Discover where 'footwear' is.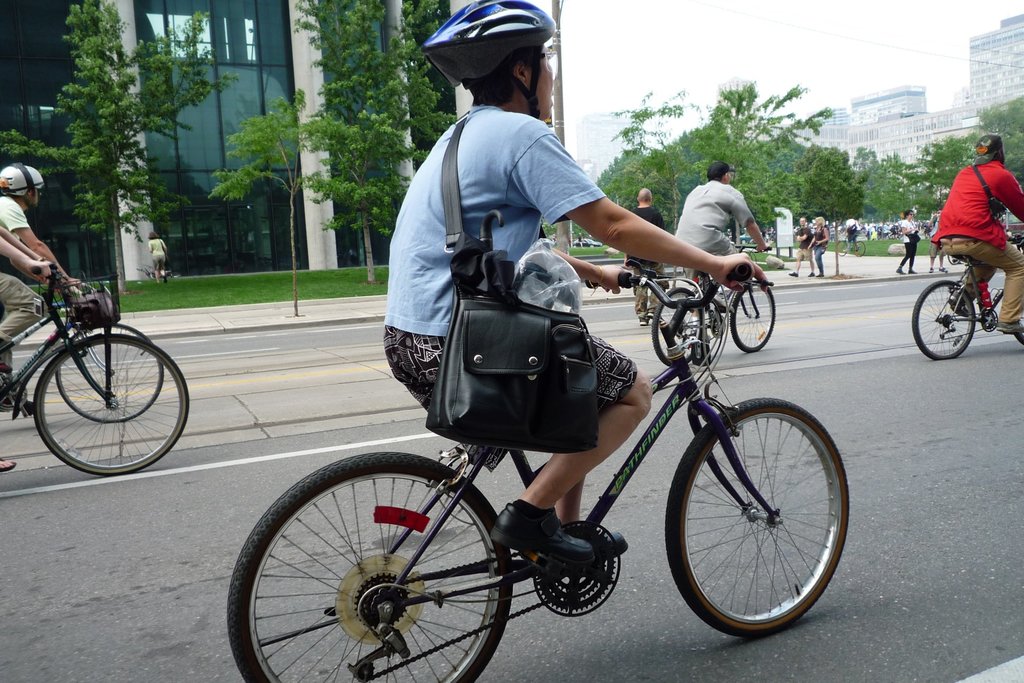
Discovered at 938:265:947:272.
